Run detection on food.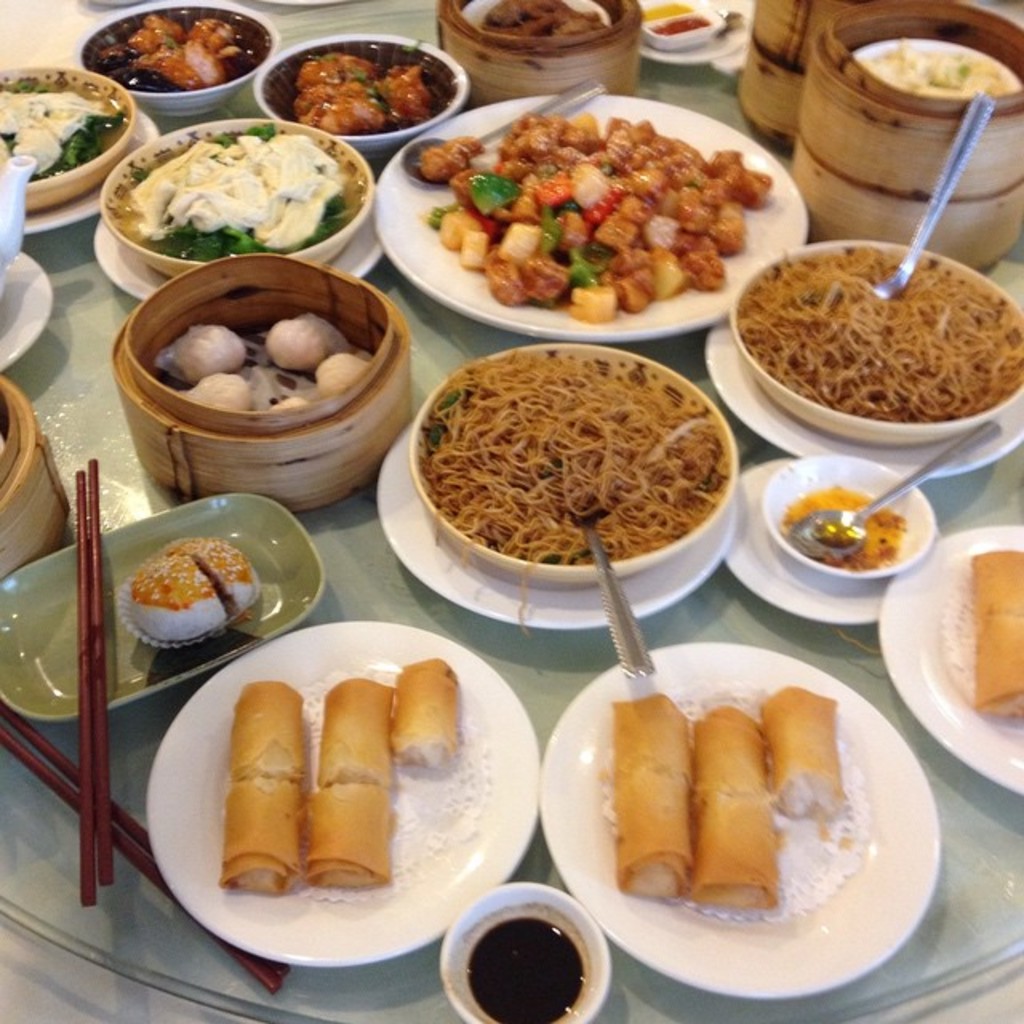
Result: 686:699:765:806.
